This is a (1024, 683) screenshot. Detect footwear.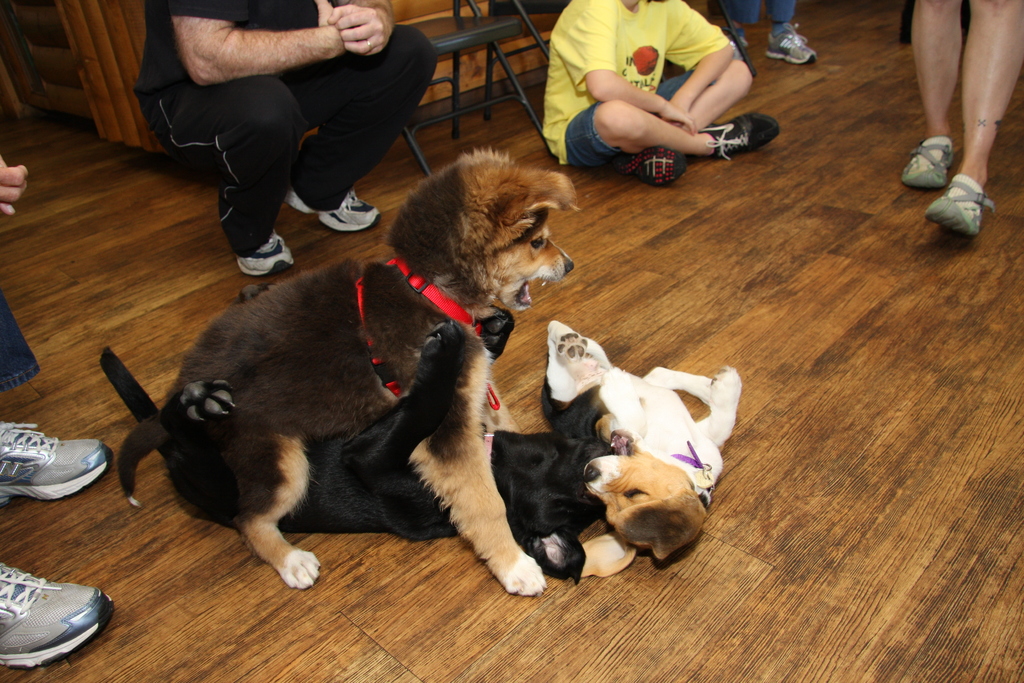
l=704, t=92, r=782, b=152.
